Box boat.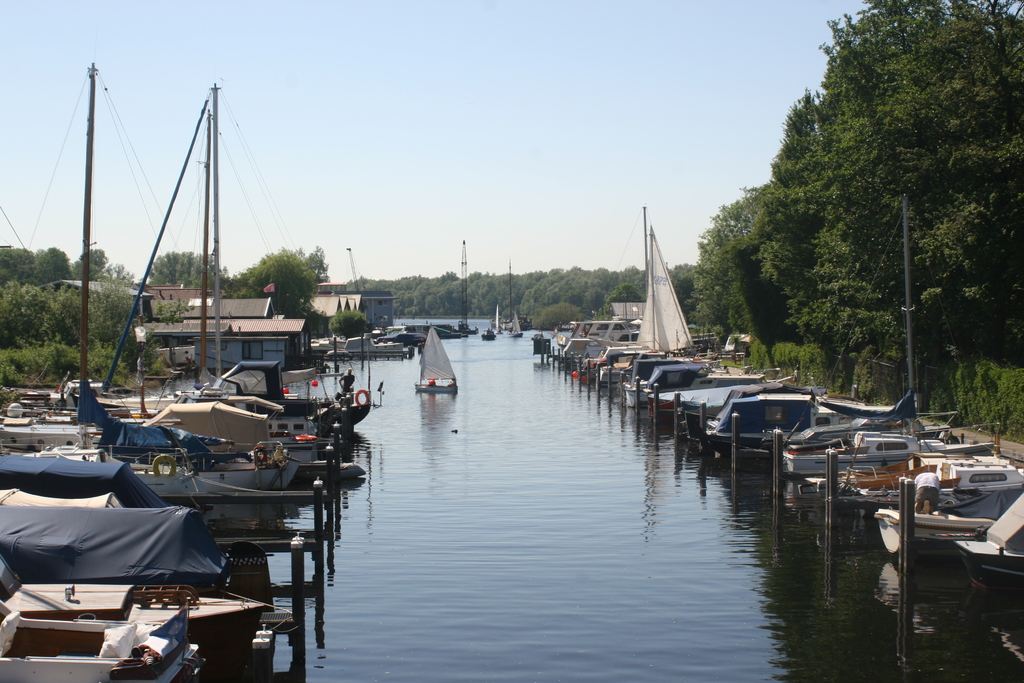
locate(631, 354, 724, 404).
